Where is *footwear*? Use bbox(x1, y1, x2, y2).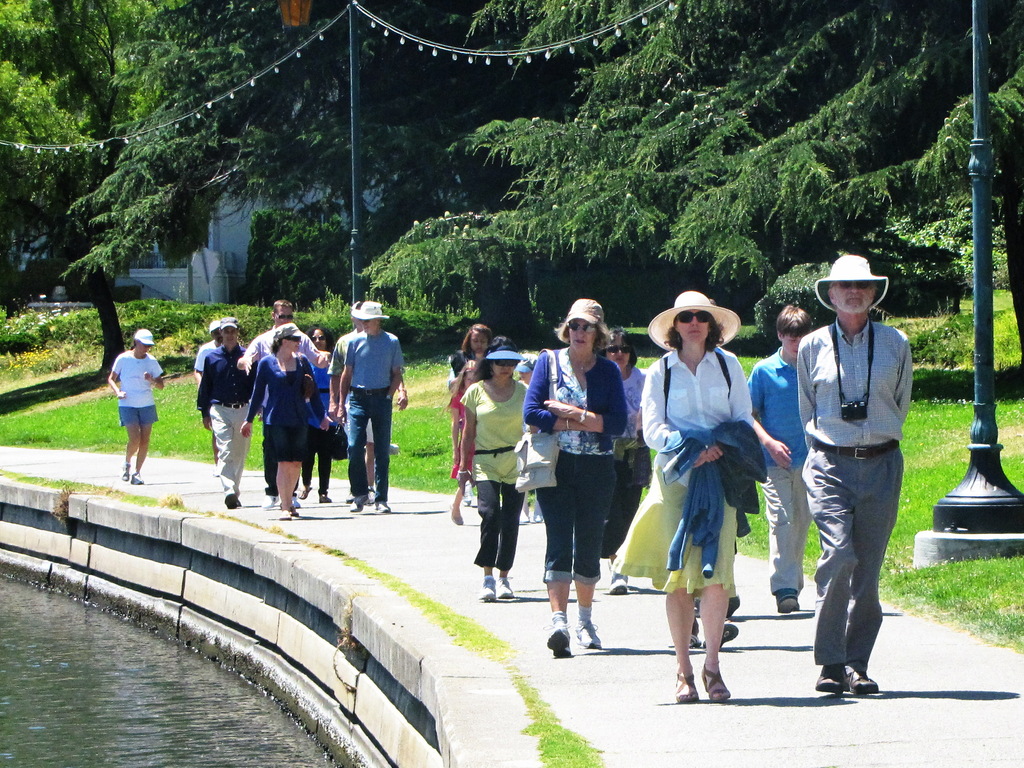
bbox(847, 666, 879, 692).
